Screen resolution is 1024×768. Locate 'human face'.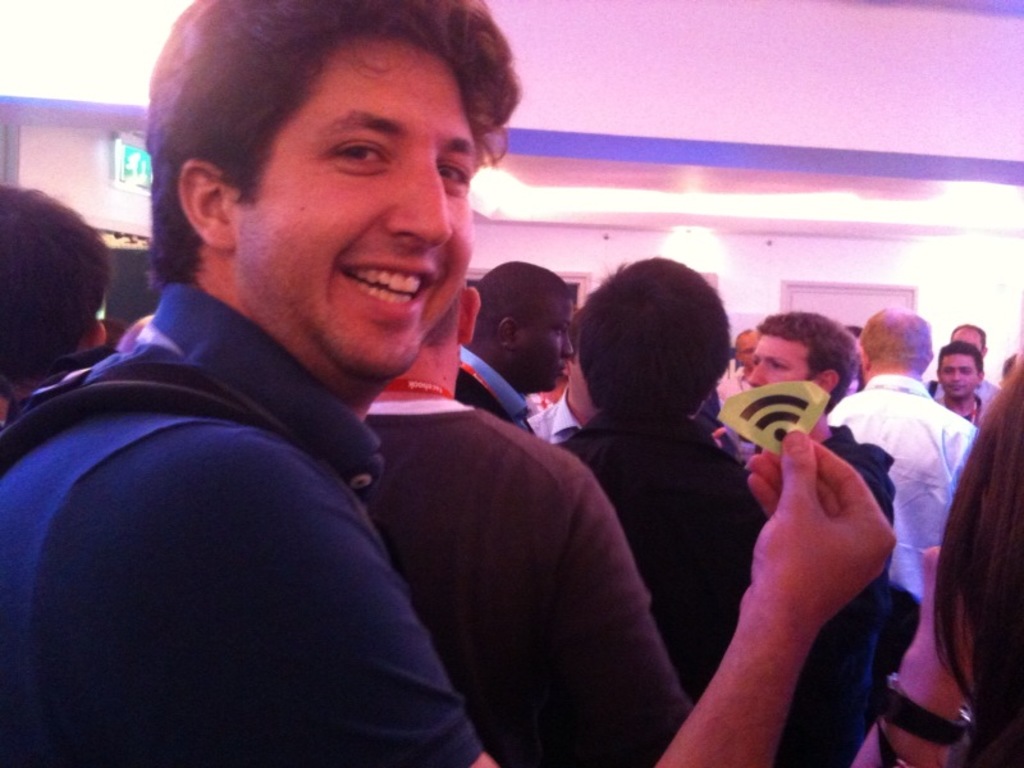
{"left": 740, "top": 329, "right": 758, "bottom": 365}.
